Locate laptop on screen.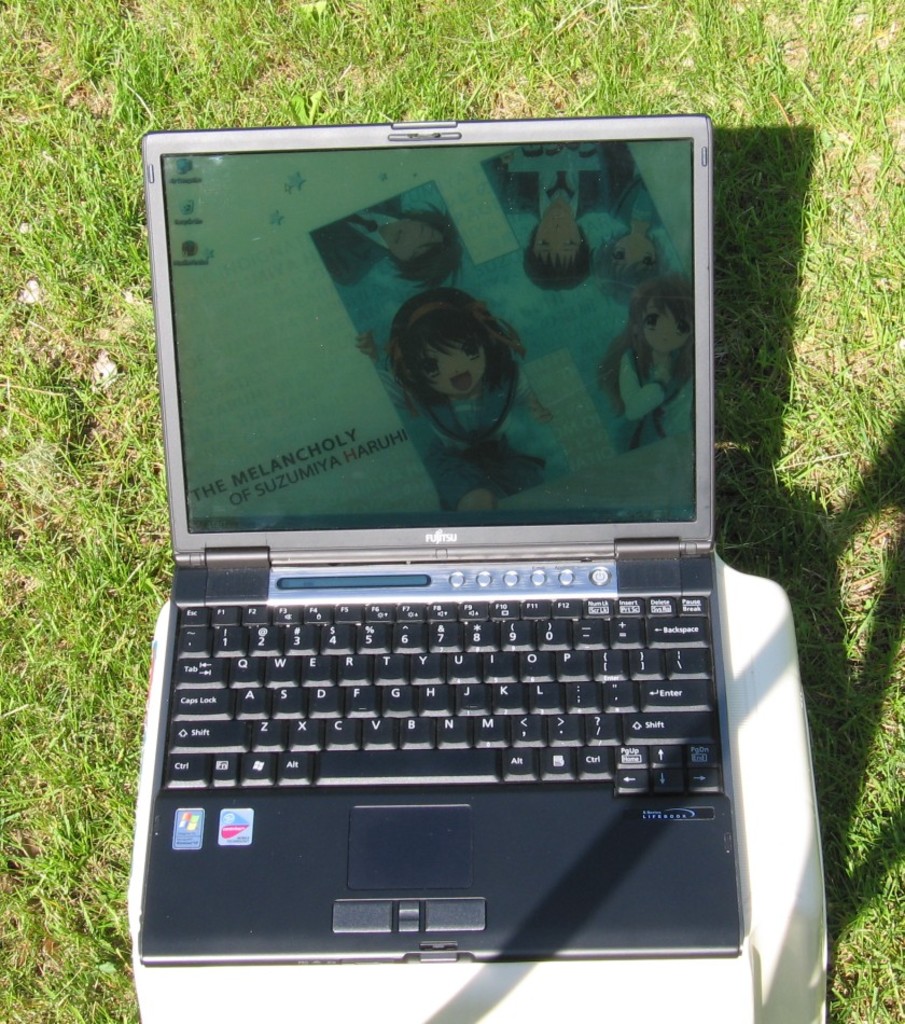
On screen at x1=136, y1=113, x2=740, y2=961.
